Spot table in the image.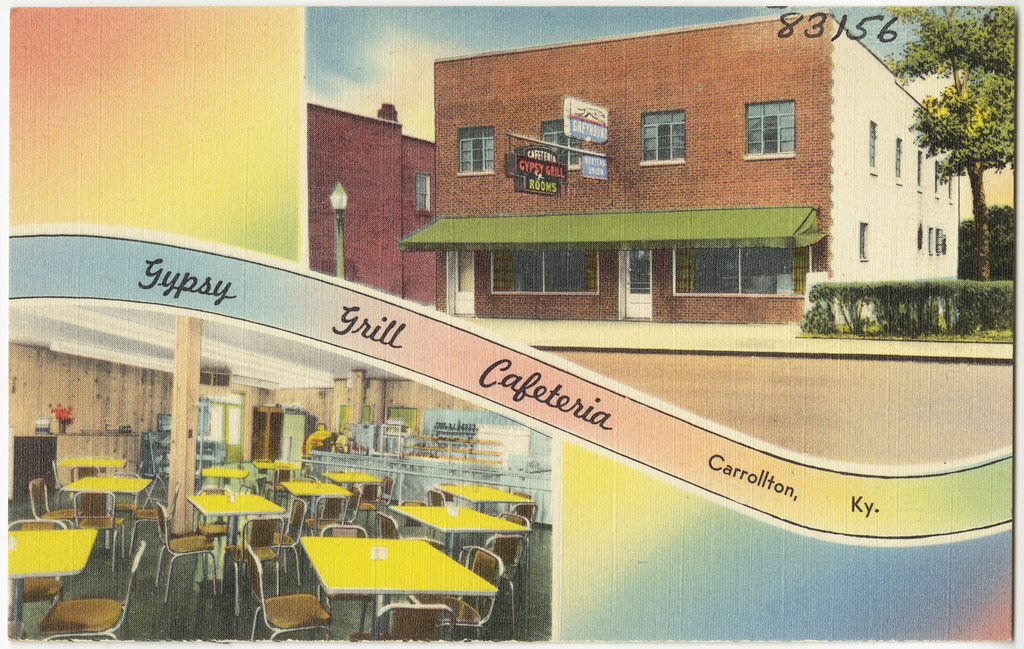
table found at BBox(281, 482, 353, 535).
